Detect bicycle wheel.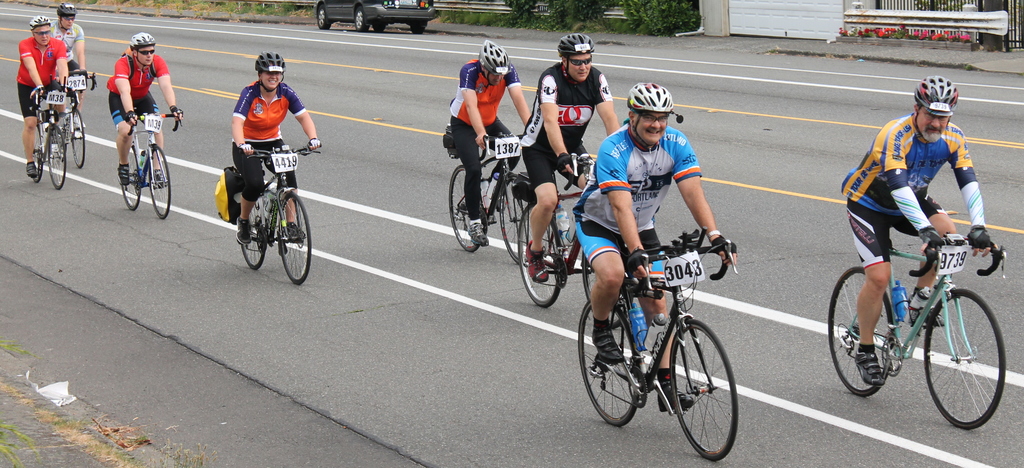
Detected at x1=925, y1=284, x2=1004, y2=428.
